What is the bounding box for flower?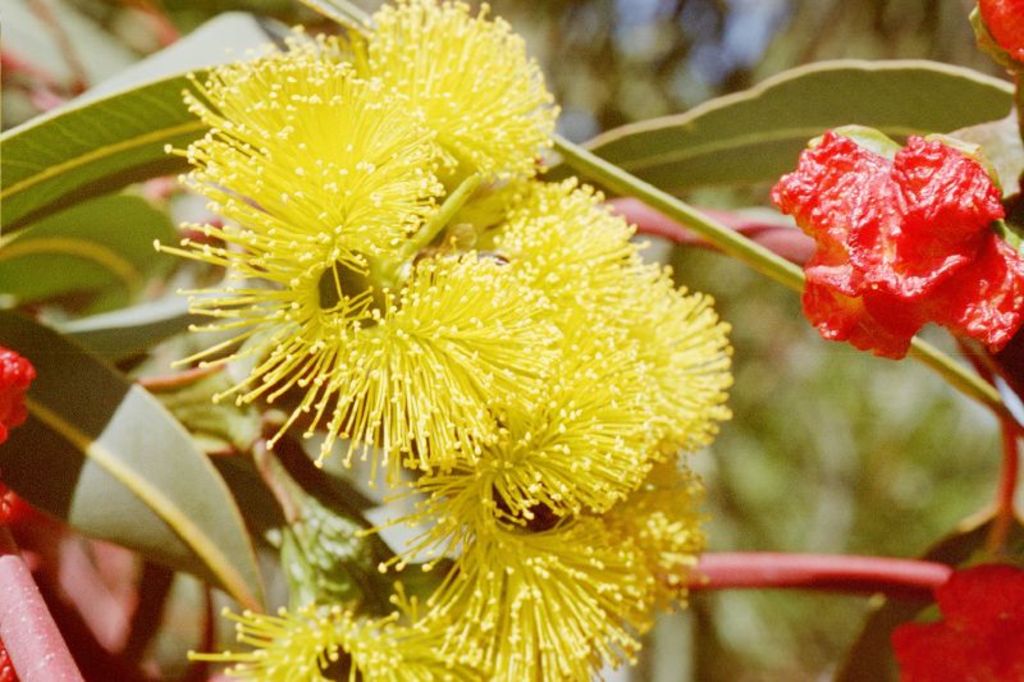
{"x1": 963, "y1": 0, "x2": 1023, "y2": 84}.
